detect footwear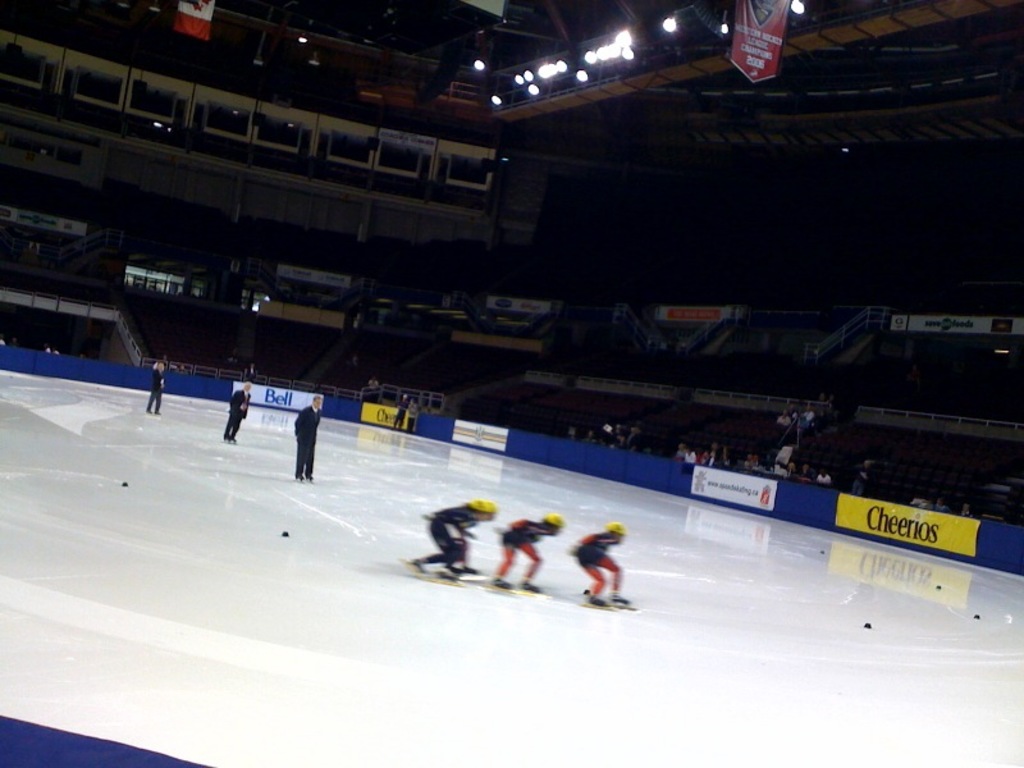
{"left": 609, "top": 586, "right": 631, "bottom": 605}
